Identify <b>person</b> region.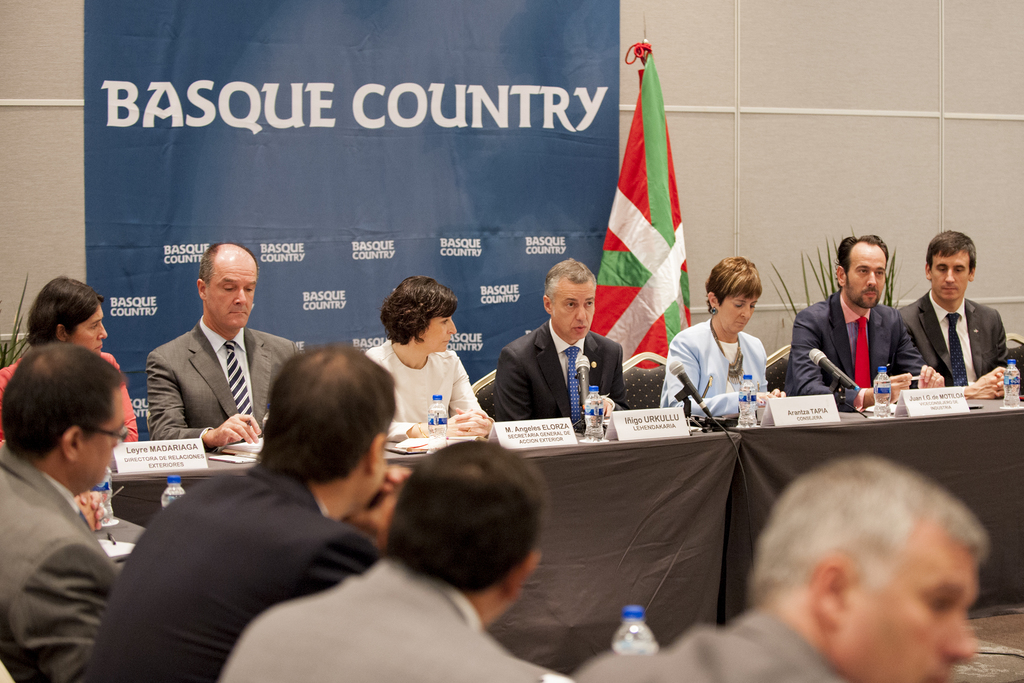
Region: [578,440,989,682].
